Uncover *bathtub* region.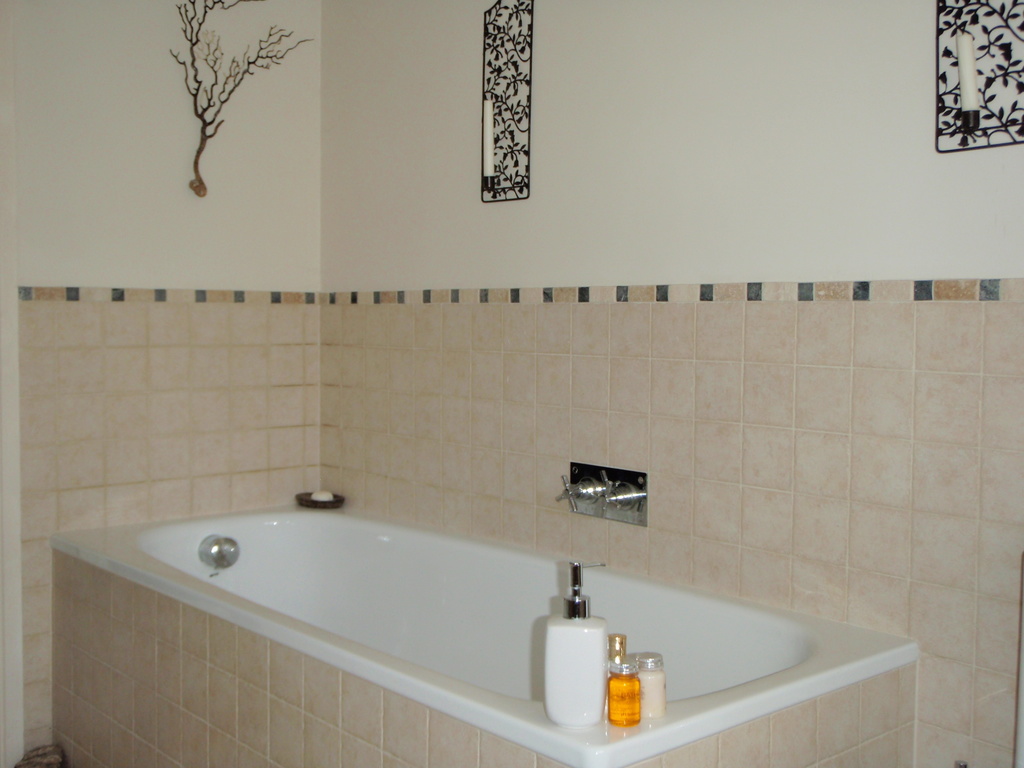
Uncovered: l=42, t=499, r=921, b=767.
